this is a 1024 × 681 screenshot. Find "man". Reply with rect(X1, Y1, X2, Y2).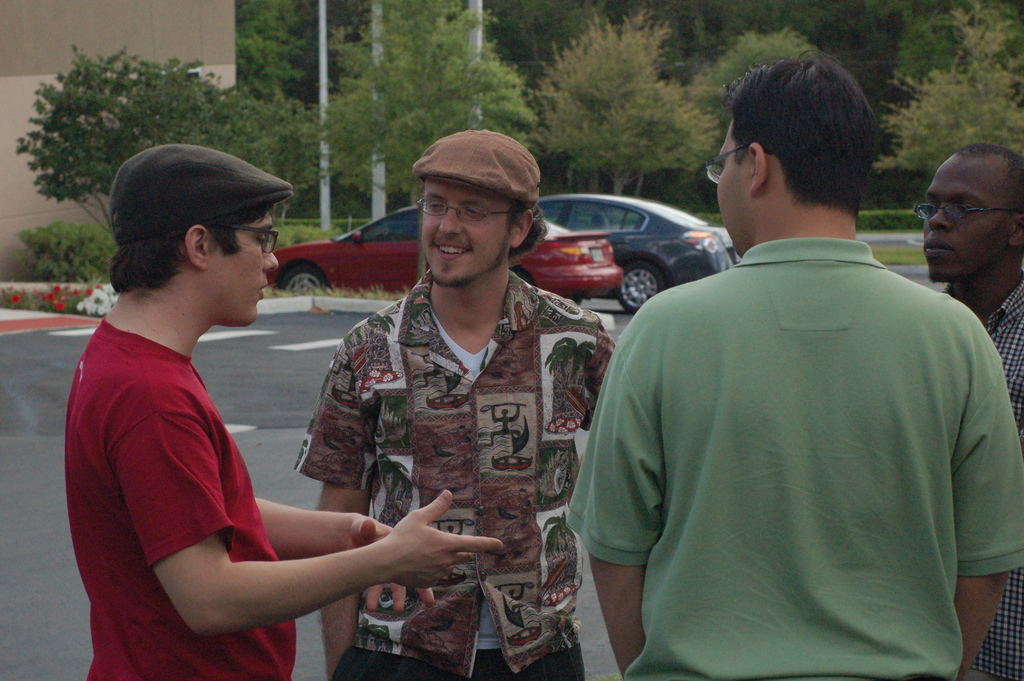
rect(68, 142, 501, 680).
